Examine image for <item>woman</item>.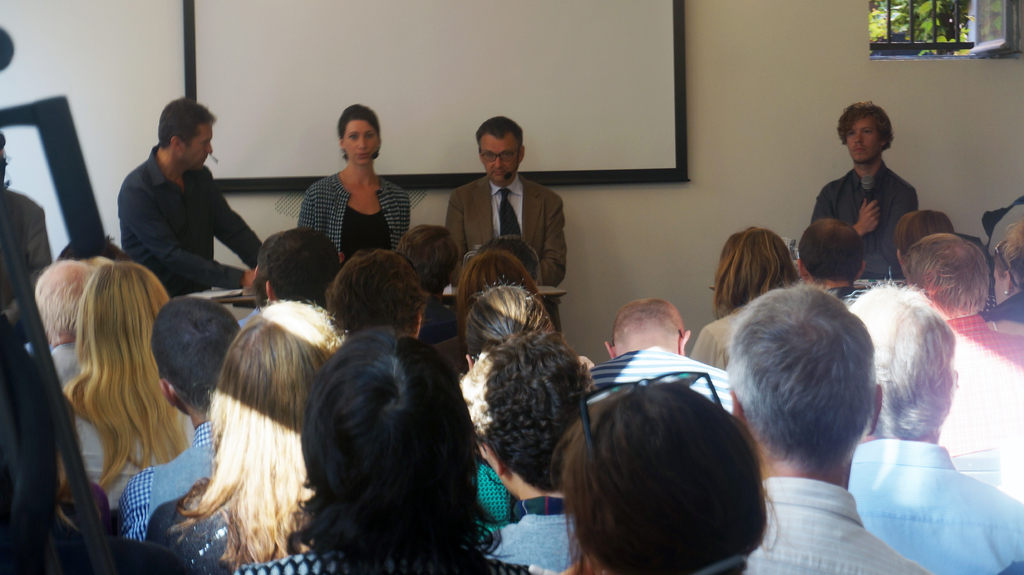
Examination result: (143, 299, 346, 574).
